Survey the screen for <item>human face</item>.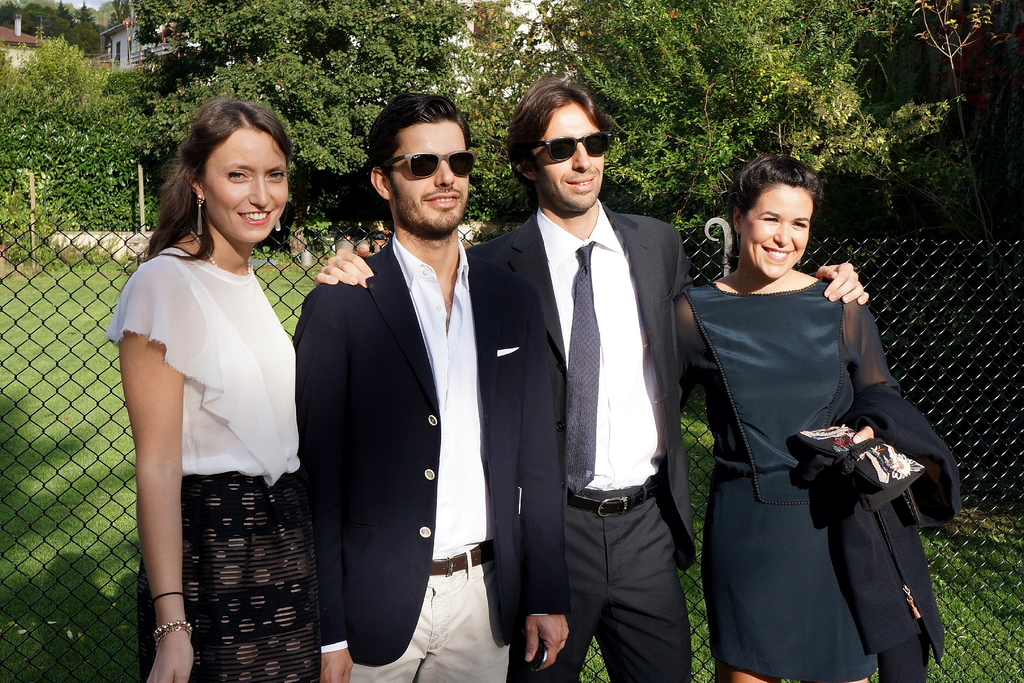
Survey found: bbox=(391, 126, 475, 240).
